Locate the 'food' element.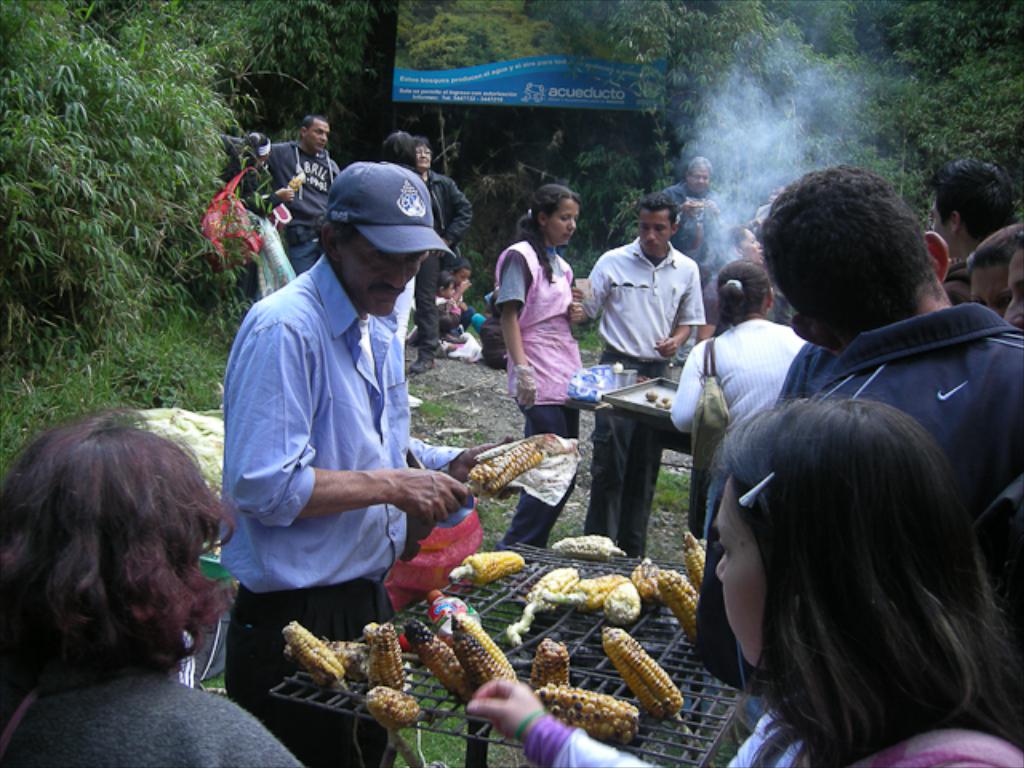
Element bbox: 539:680:640:744.
